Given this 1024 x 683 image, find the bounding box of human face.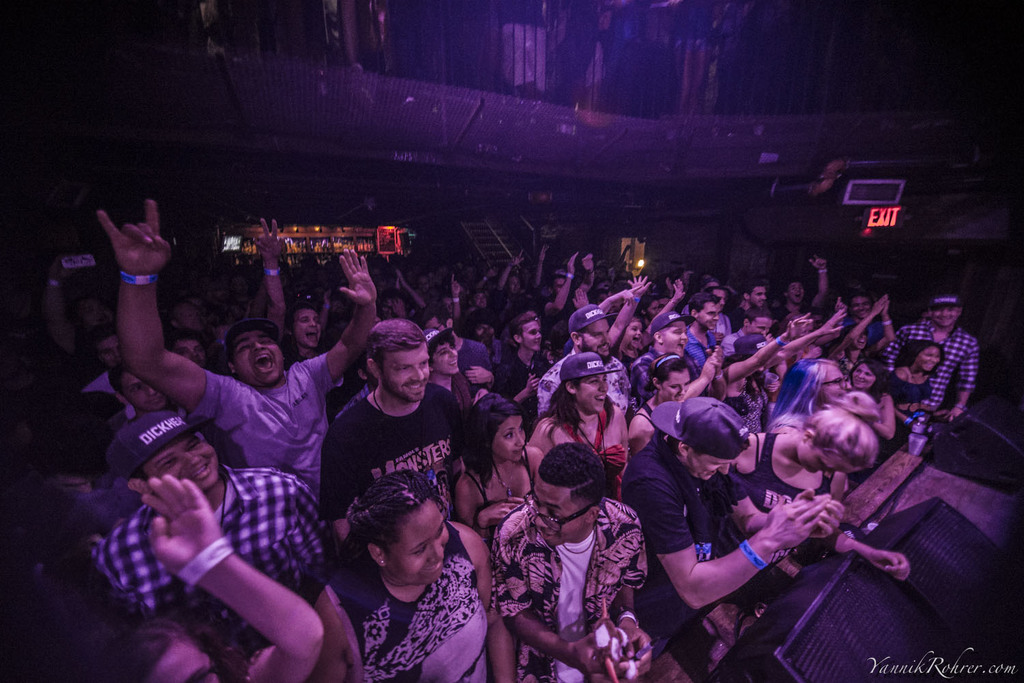
(left=930, top=313, right=963, bottom=330).
